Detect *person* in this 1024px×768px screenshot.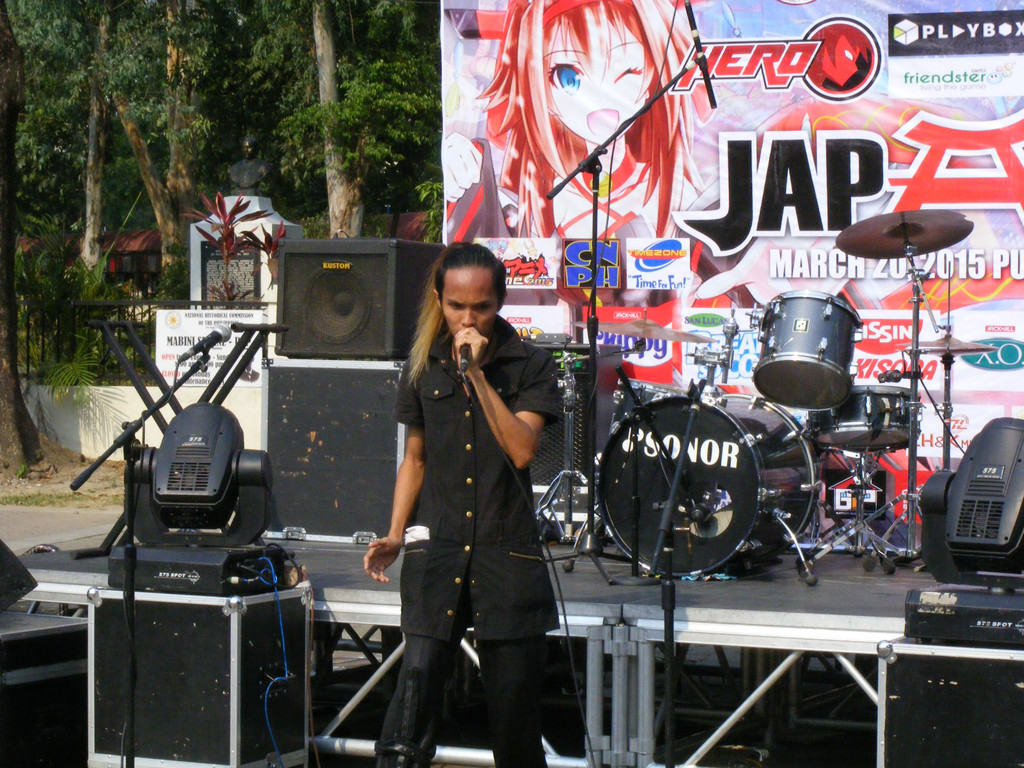
Detection: 369 232 571 764.
